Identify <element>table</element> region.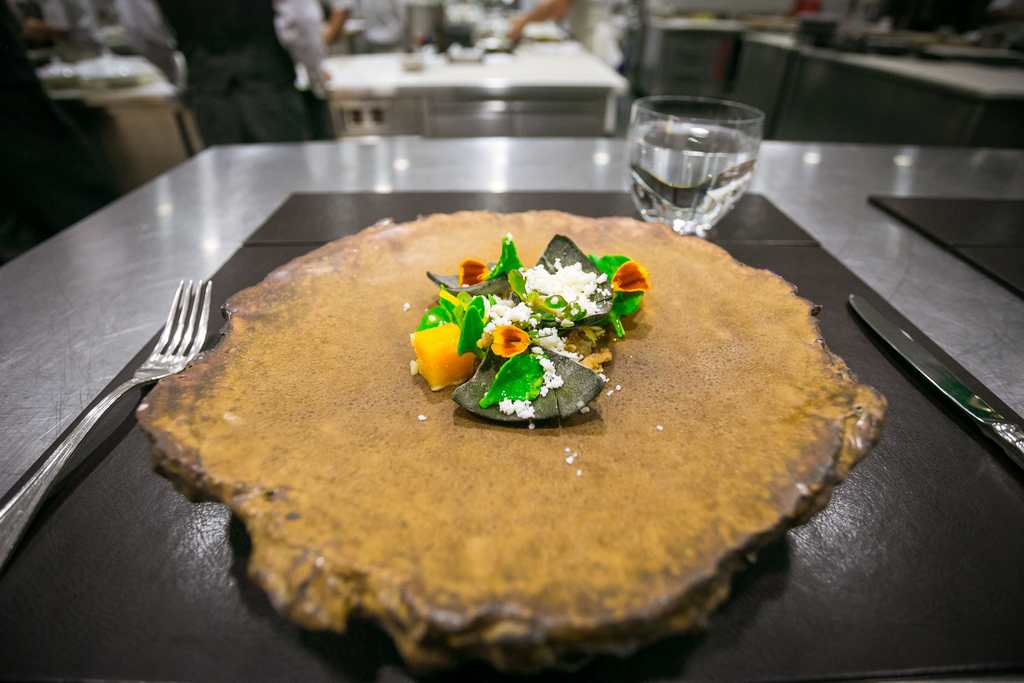
Region: l=0, t=142, r=1023, b=682.
